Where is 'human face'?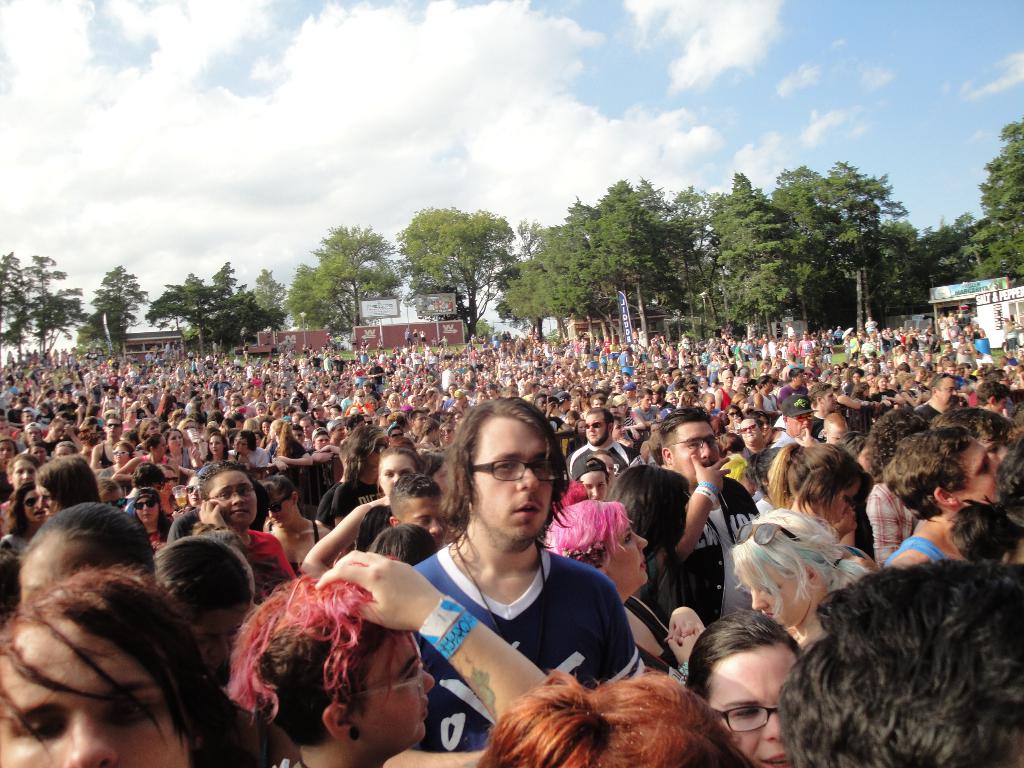
540:399:546:408.
